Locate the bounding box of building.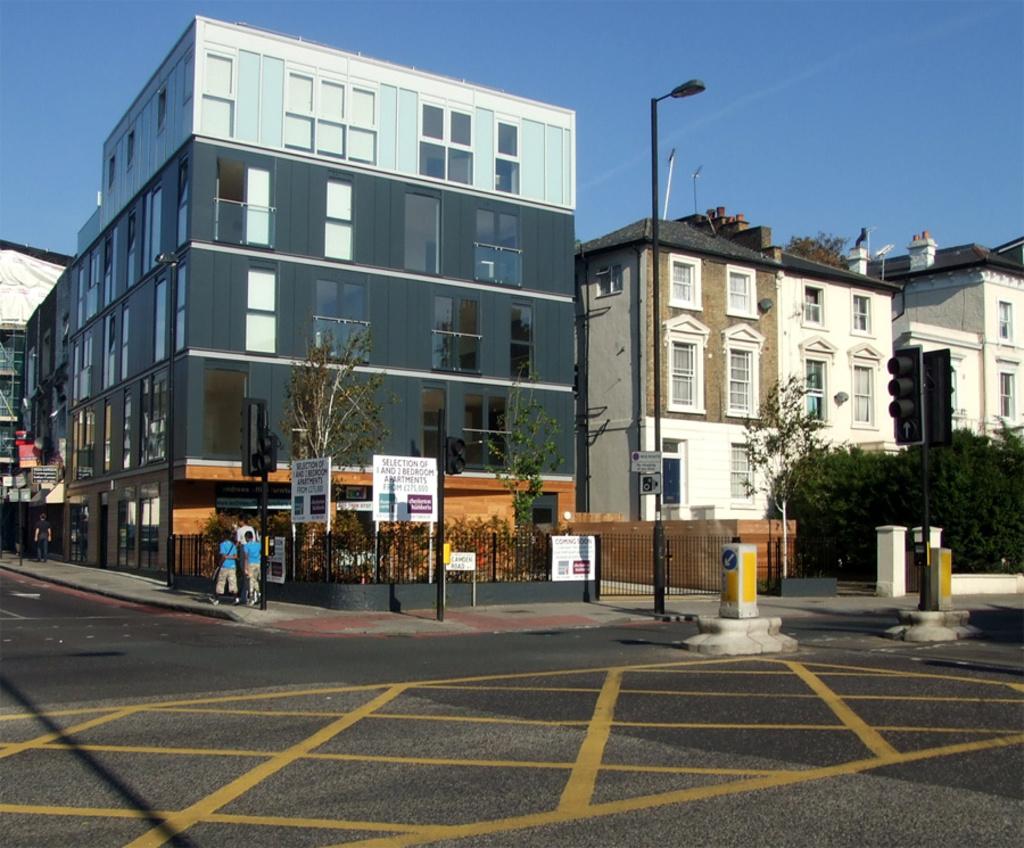
Bounding box: <region>46, 24, 614, 598</region>.
